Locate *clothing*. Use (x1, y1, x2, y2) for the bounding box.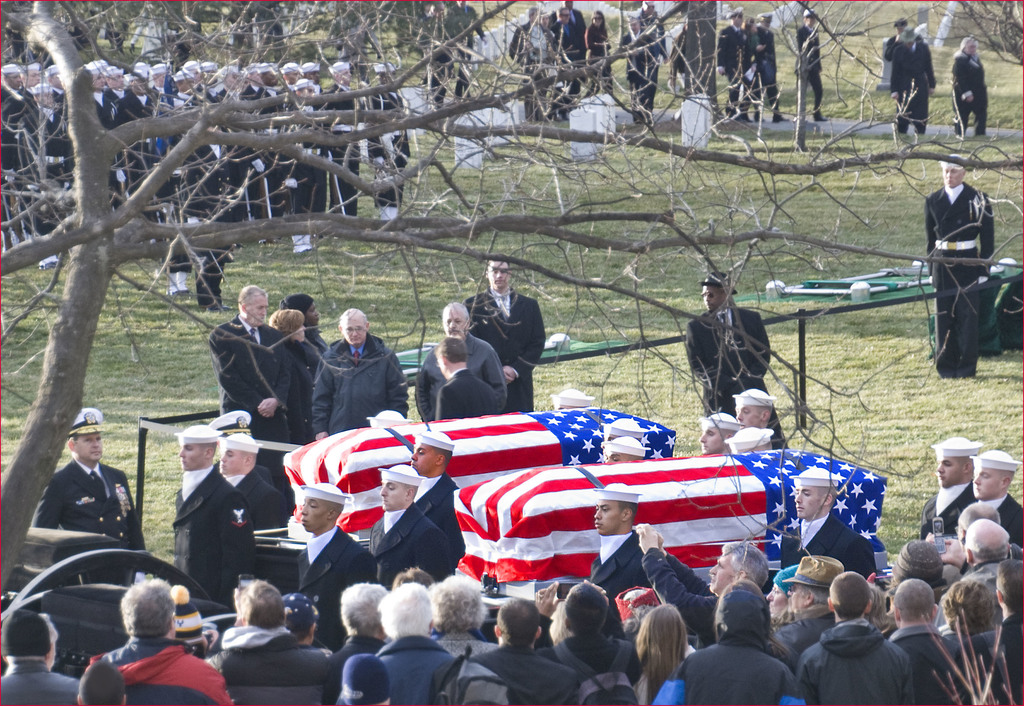
(924, 184, 998, 376).
